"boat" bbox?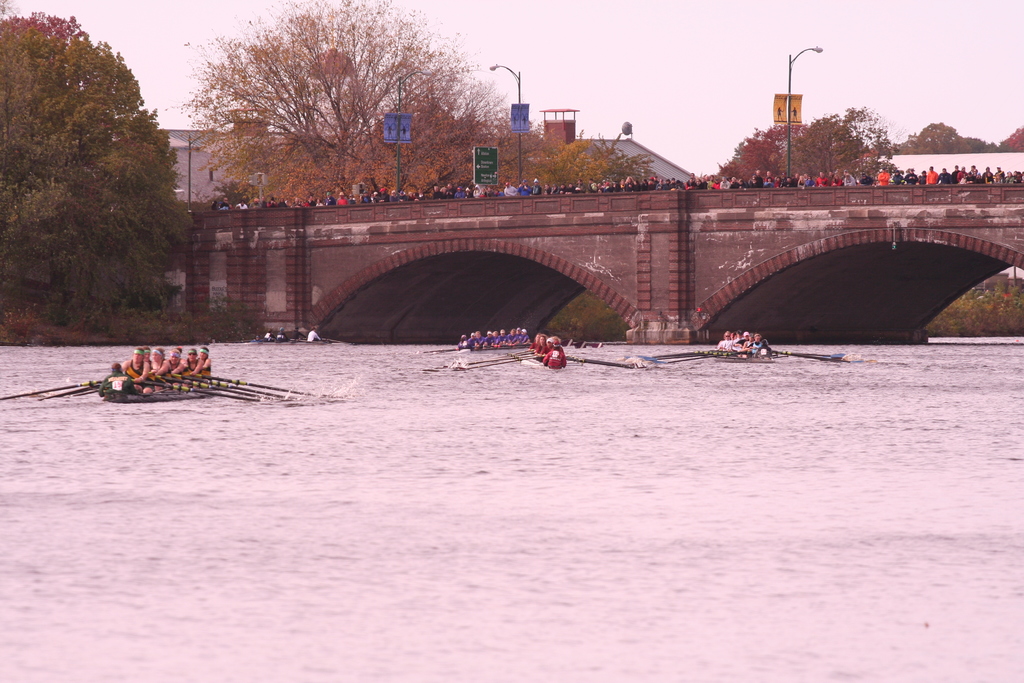
<region>524, 349, 567, 370</region>
